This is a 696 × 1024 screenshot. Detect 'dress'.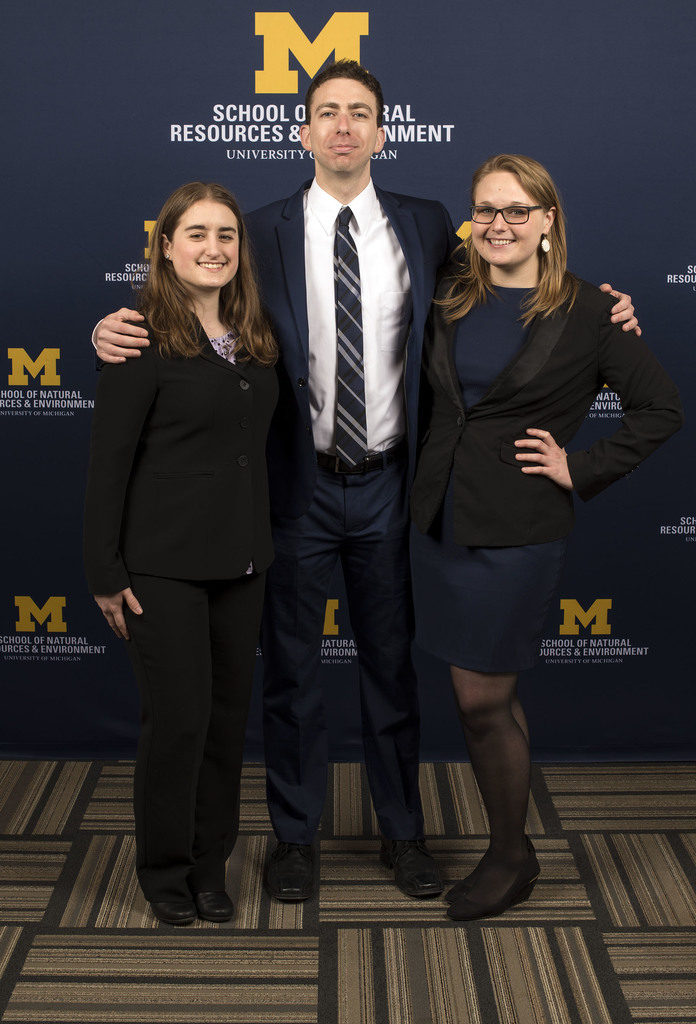
[left=399, top=253, right=631, bottom=672].
